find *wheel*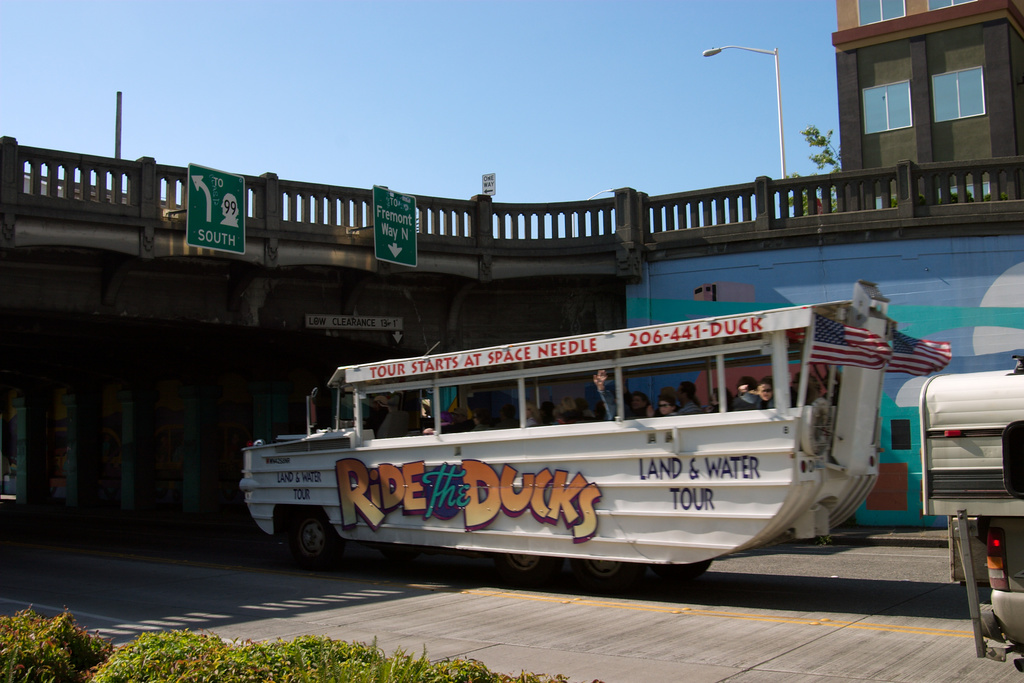
rect(584, 558, 621, 579)
